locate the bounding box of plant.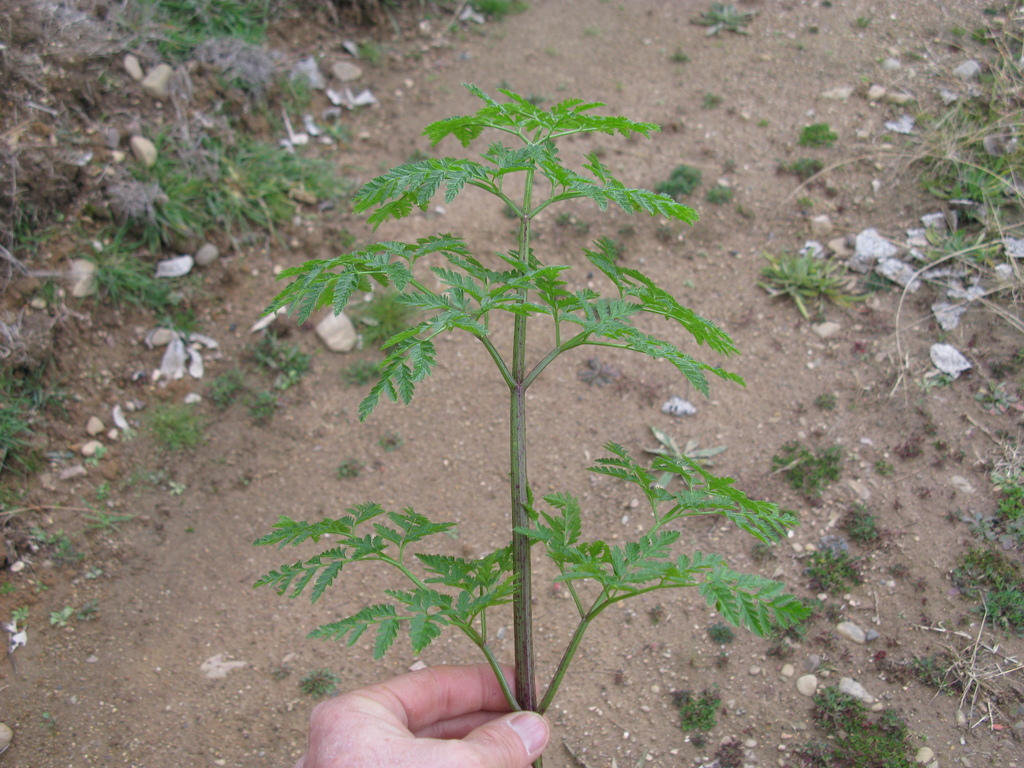
Bounding box: rect(797, 119, 840, 147).
